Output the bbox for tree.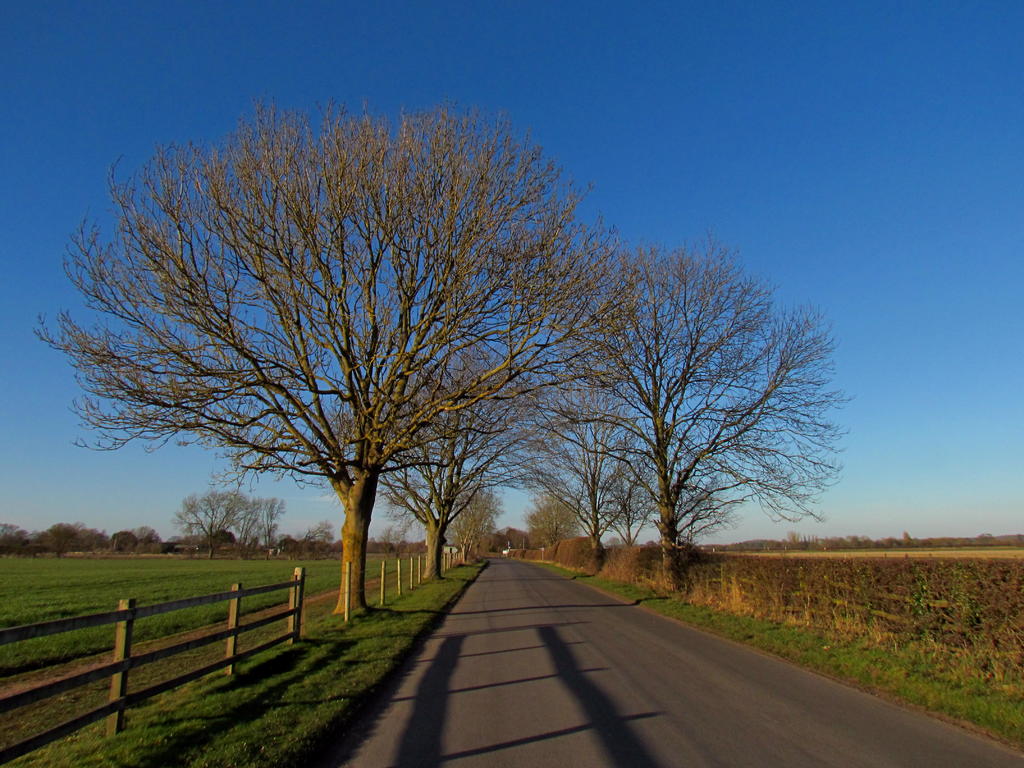
[left=325, top=352, right=598, bottom=590].
